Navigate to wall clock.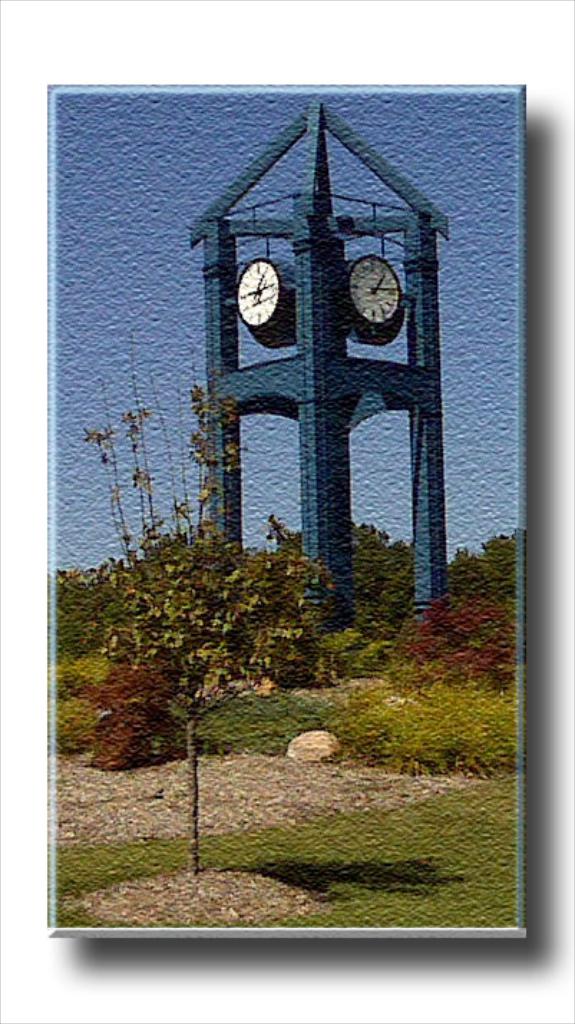
Navigation target: <region>341, 260, 404, 326</region>.
